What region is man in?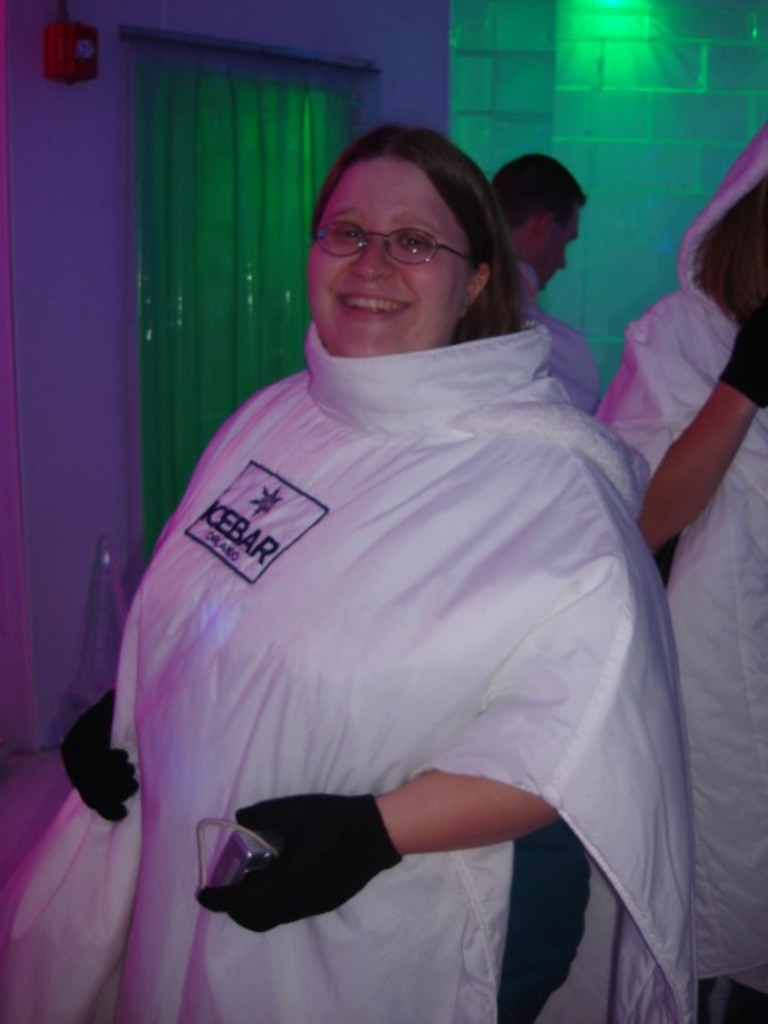
(left=487, top=147, right=601, bottom=415).
